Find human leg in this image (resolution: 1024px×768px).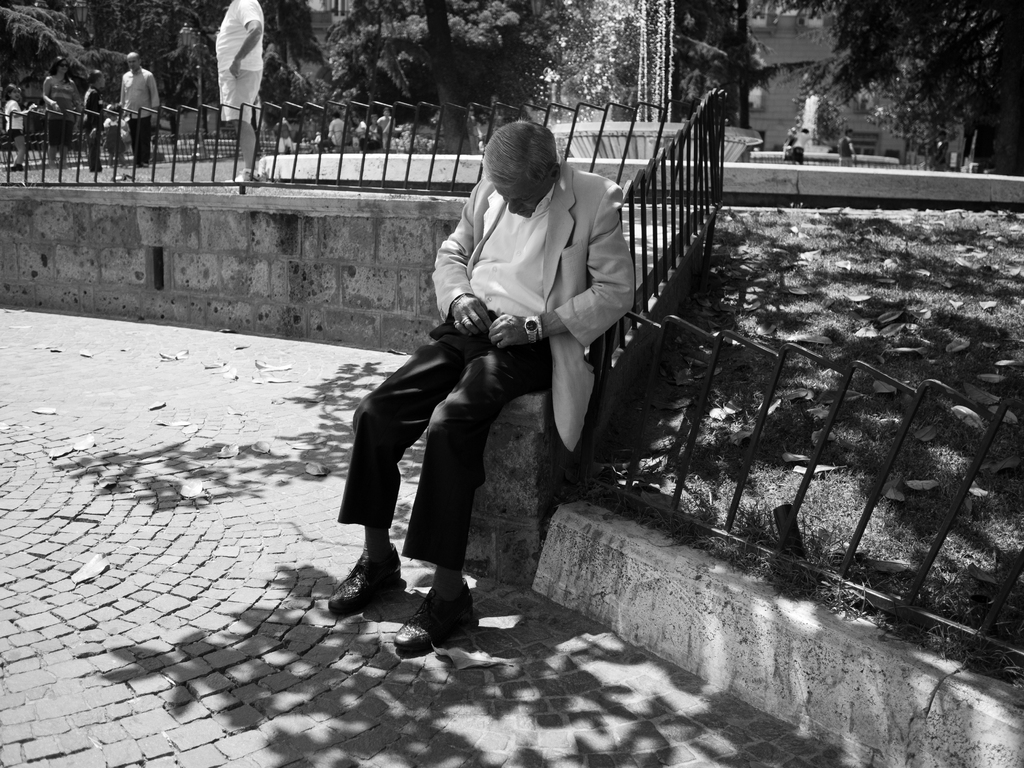
left=84, top=125, right=104, bottom=177.
